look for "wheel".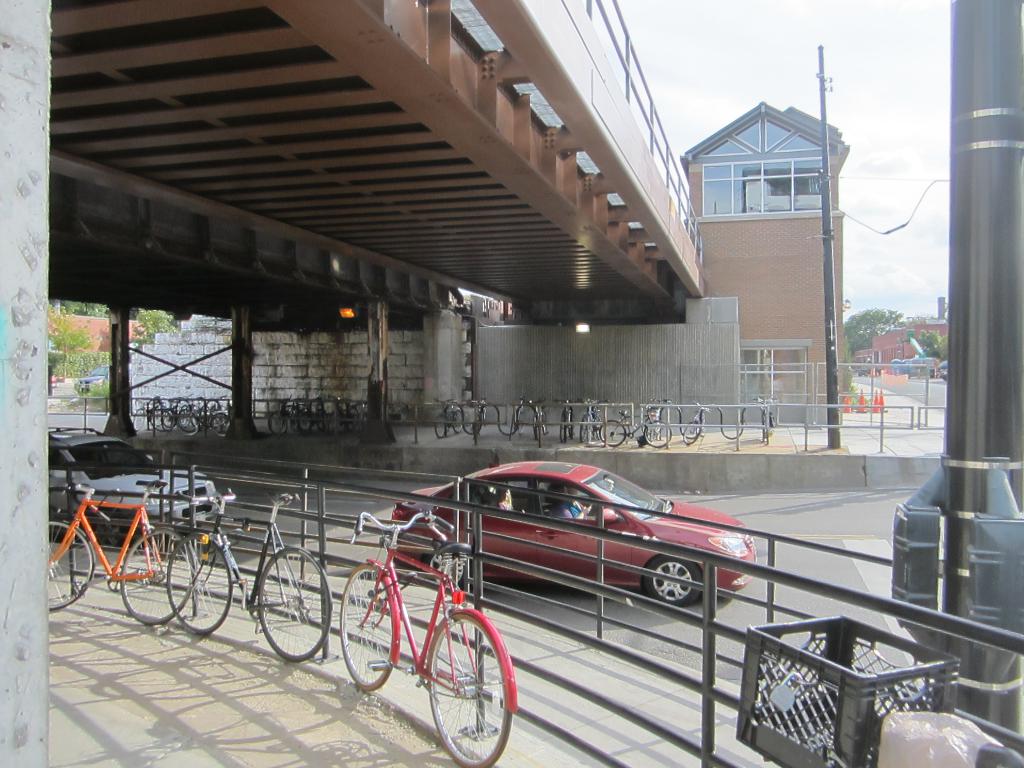
Found: left=434, top=415, right=445, bottom=437.
